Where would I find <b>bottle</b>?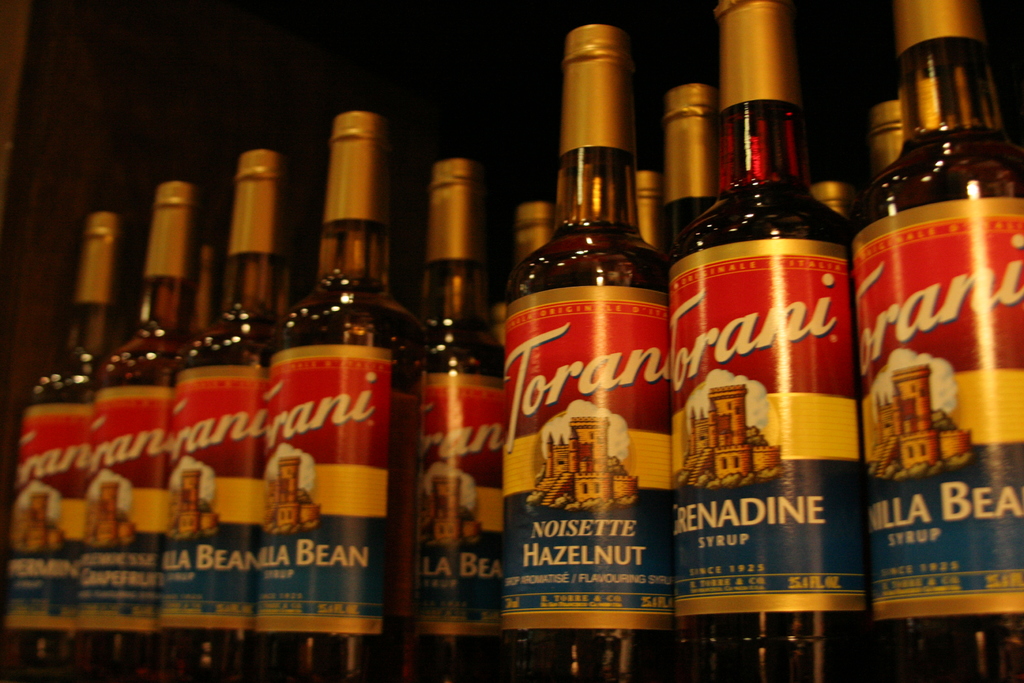
At bbox=[633, 171, 663, 247].
